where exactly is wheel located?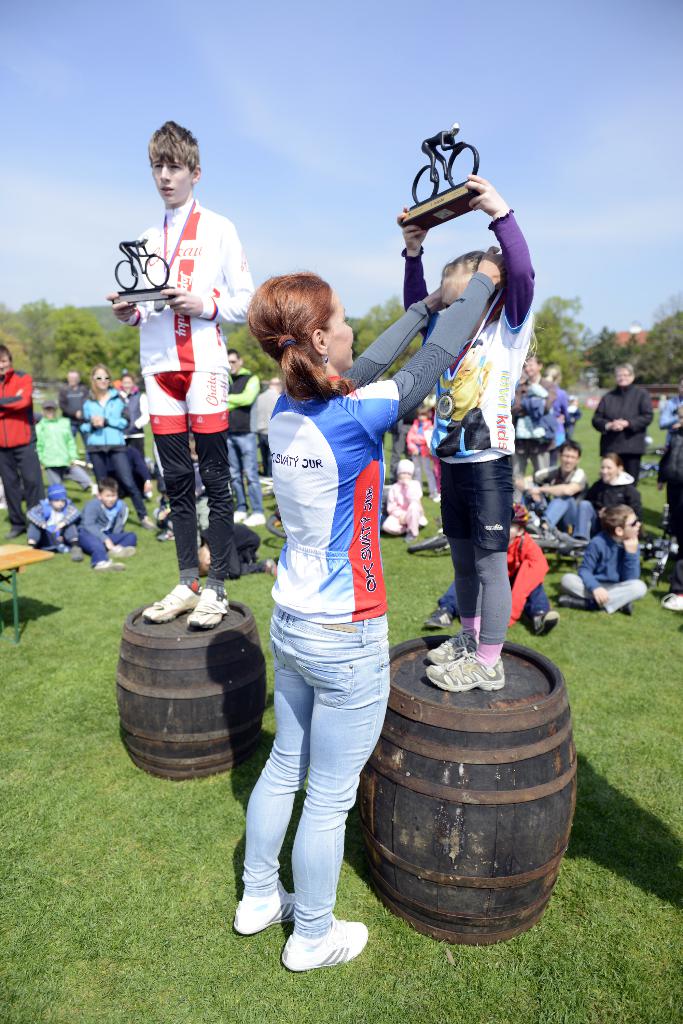
Its bounding box is select_region(411, 163, 441, 203).
